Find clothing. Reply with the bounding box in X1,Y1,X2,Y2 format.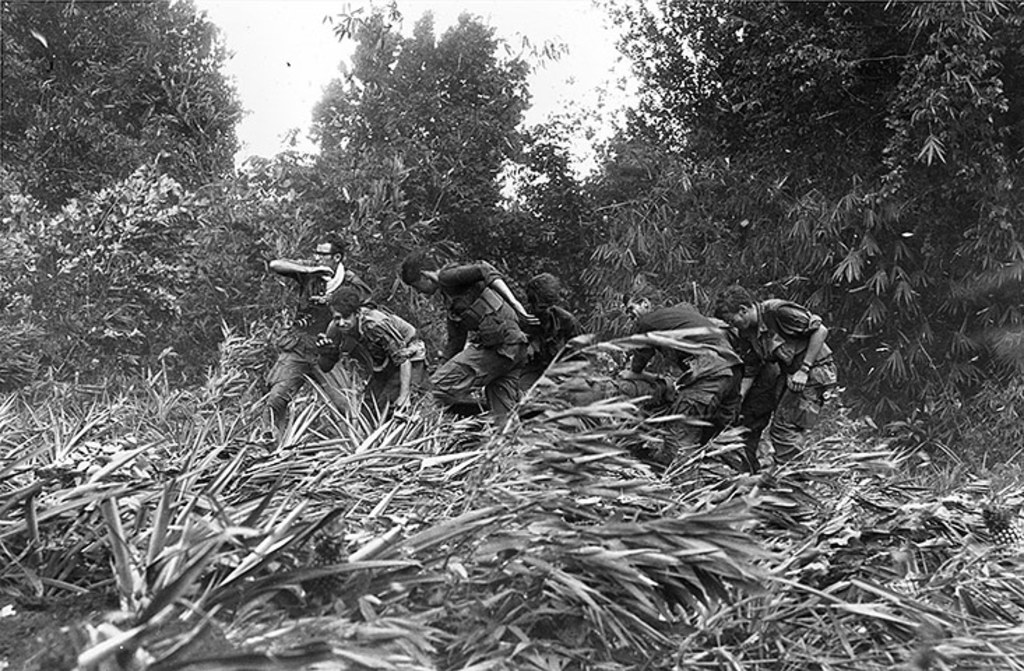
622,299,746,488.
